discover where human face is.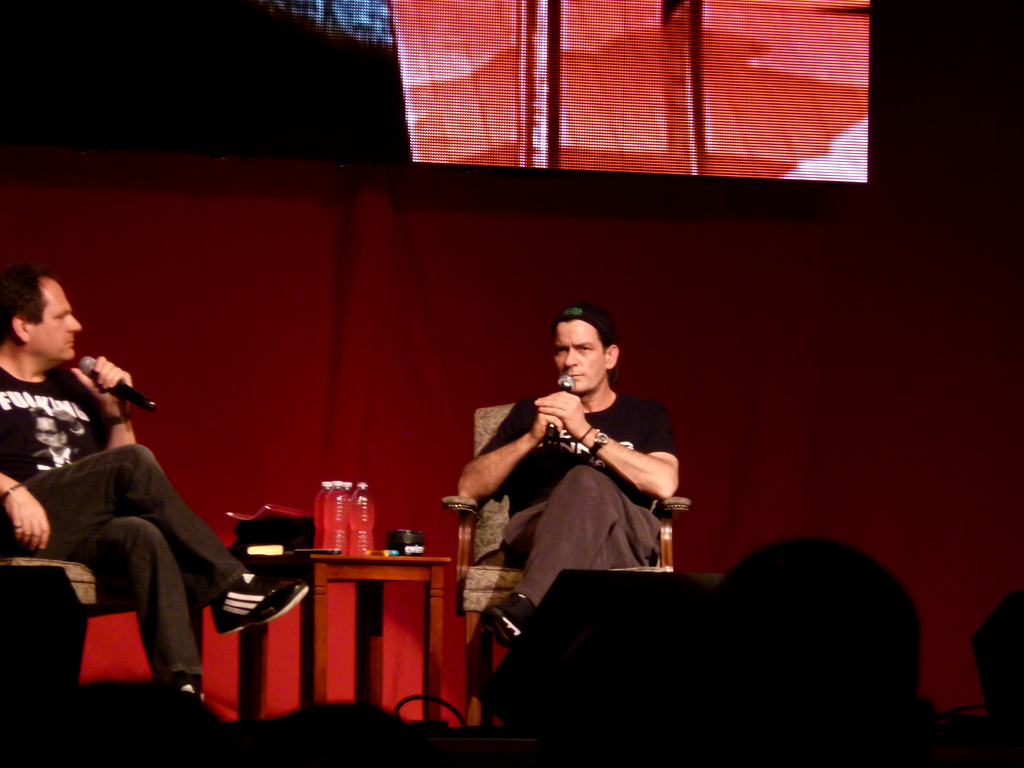
Discovered at <box>548,321,610,389</box>.
